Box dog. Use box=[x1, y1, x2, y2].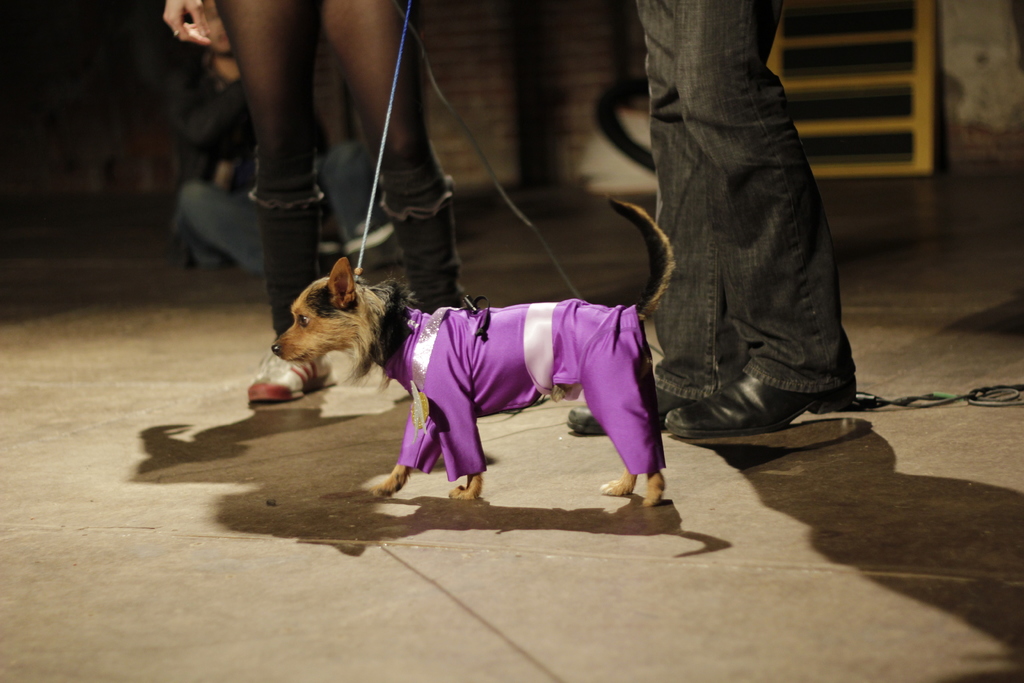
box=[269, 194, 678, 504].
